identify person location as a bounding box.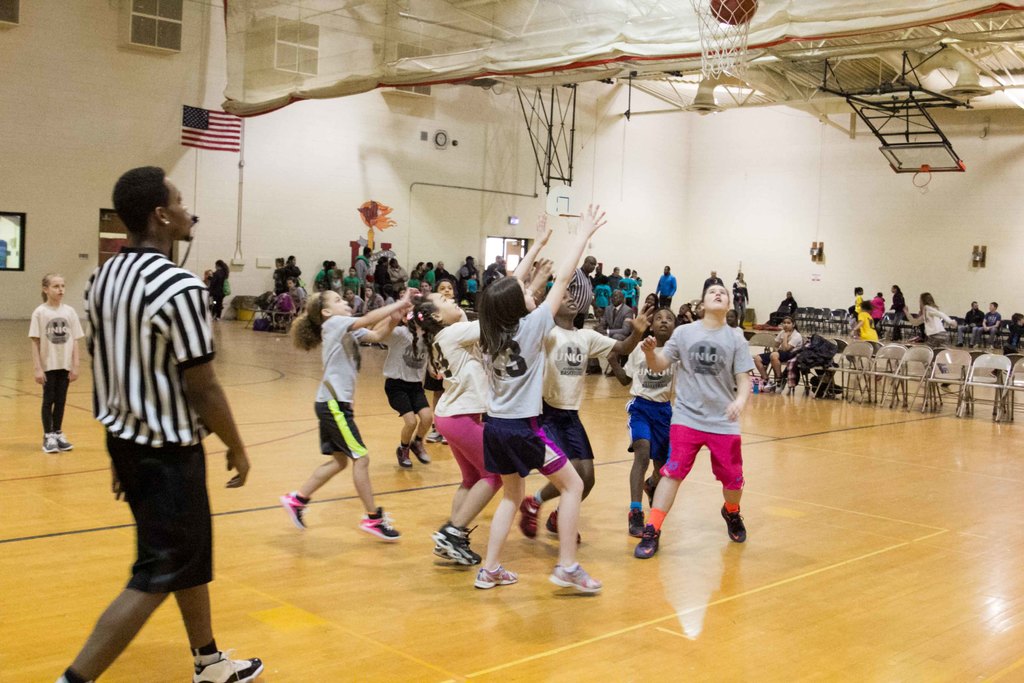
pyautogui.locateOnScreen(986, 305, 1002, 331).
